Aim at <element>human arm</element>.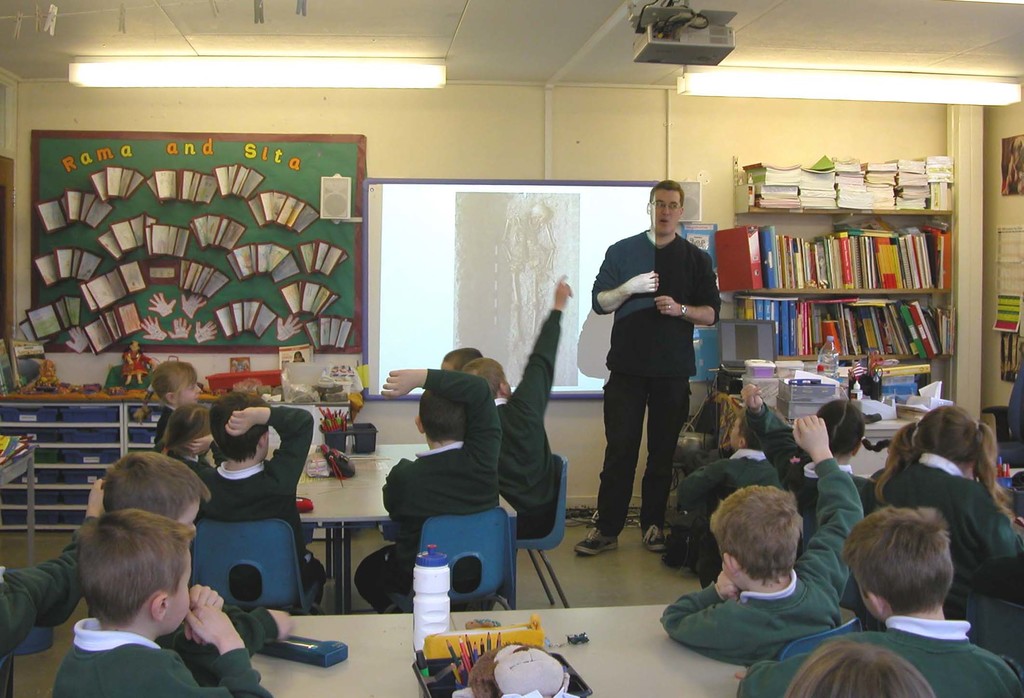
Aimed at 186, 580, 236, 690.
